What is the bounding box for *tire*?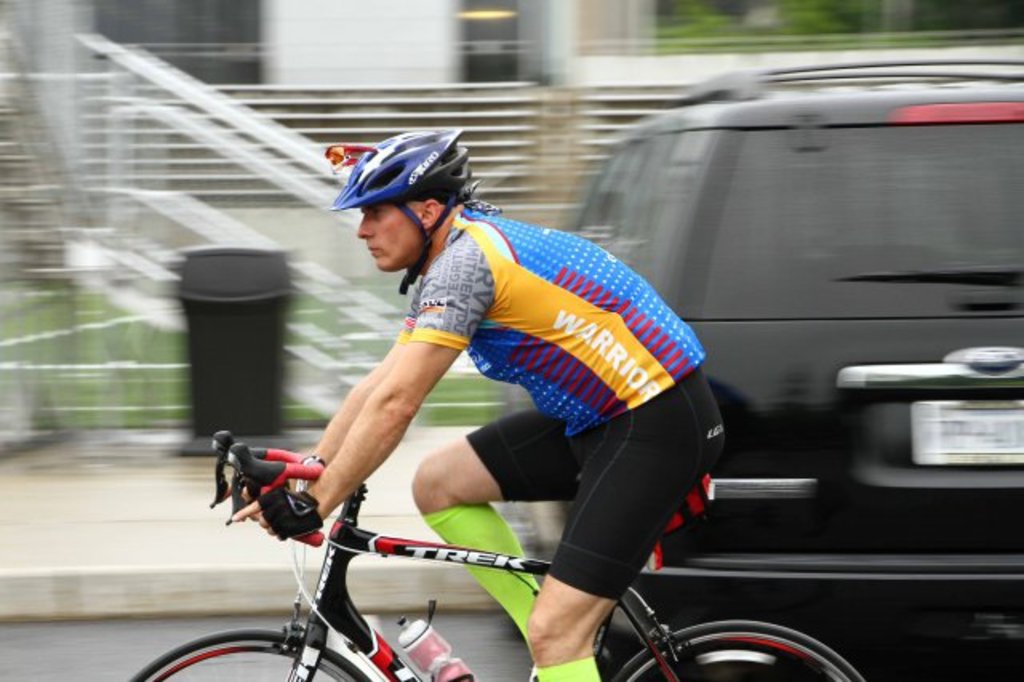
[x1=626, y1=586, x2=845, y2=679].
